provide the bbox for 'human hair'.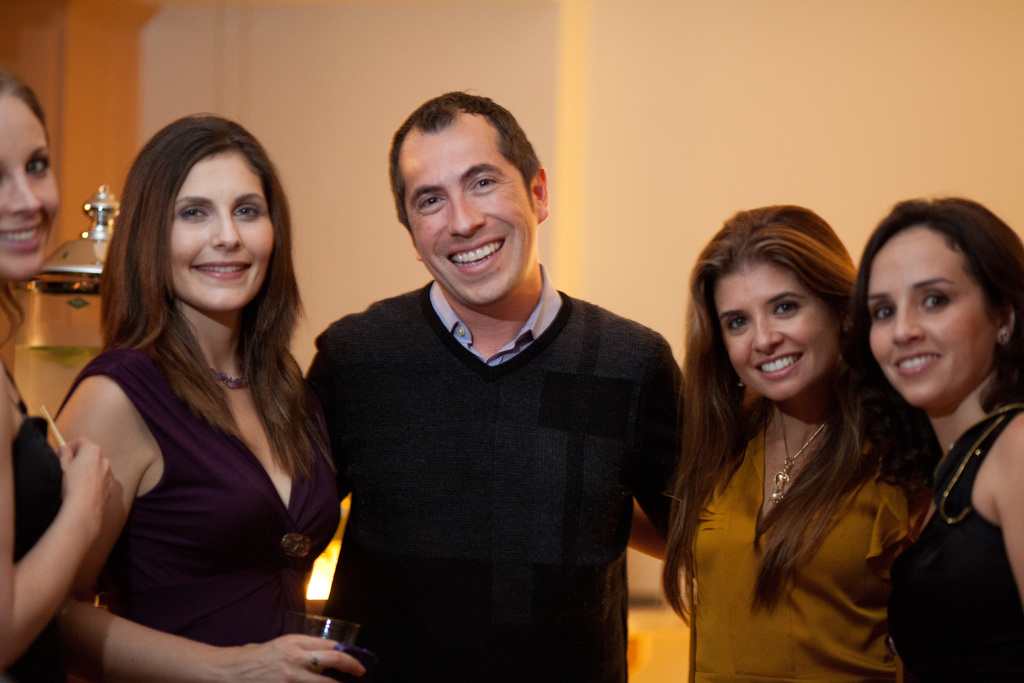
Rect(390, 90, 556, 210).
